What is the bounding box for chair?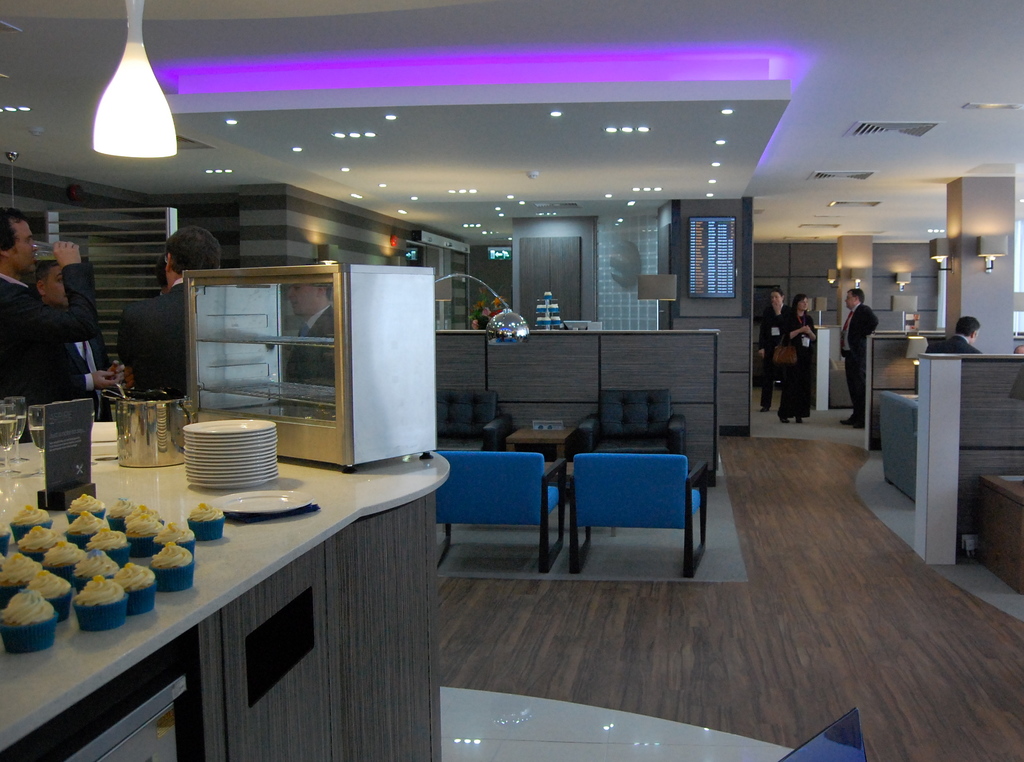
{"left": 569, "top": 383, "right": 694, "bottom": 463}.
